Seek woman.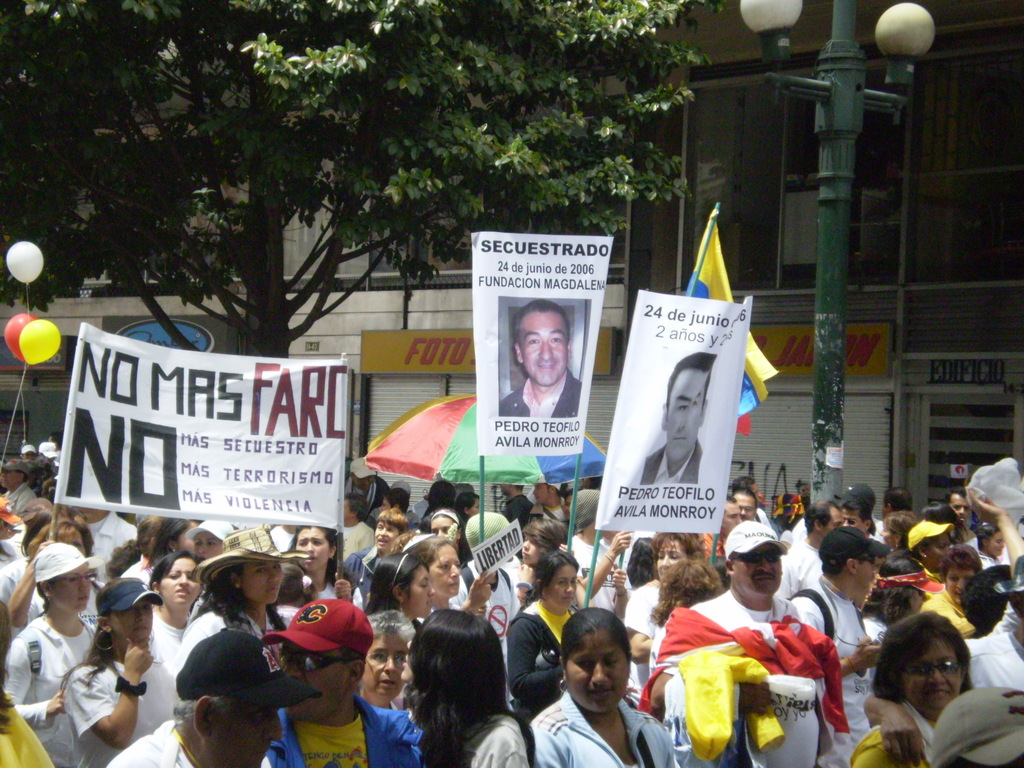
[left=406, top=532, right=492, bottom=623].
